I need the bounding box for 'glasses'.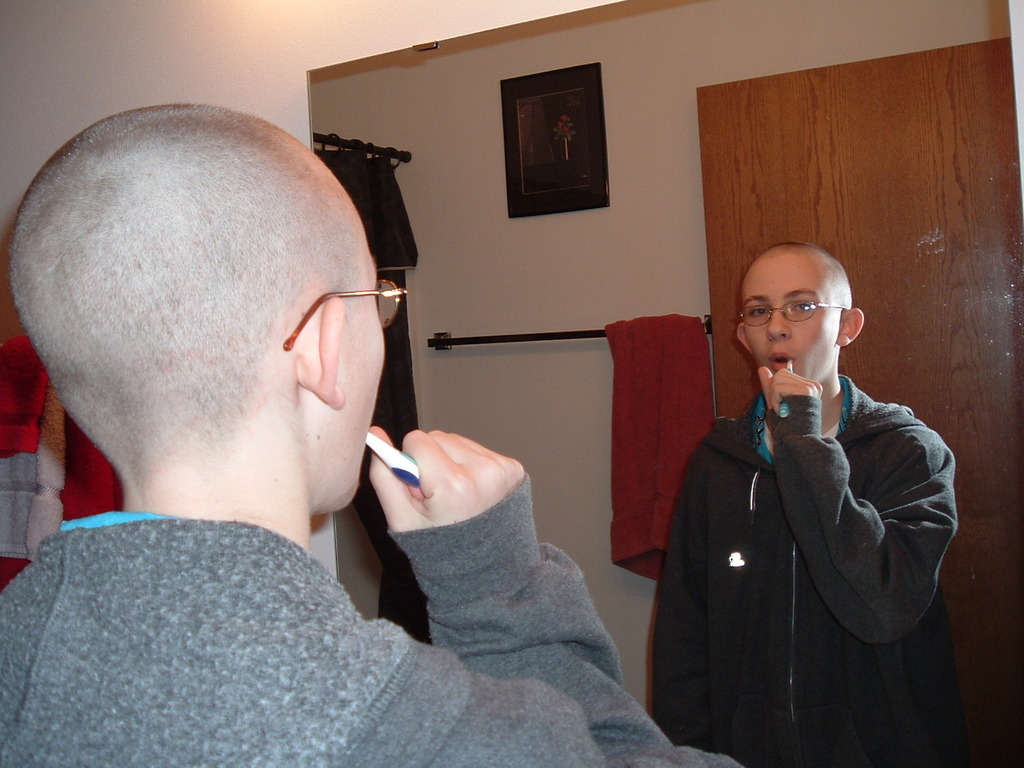
Here it is: {"left": 248, "top": 283, "right": 388, "bottom": 346}.
